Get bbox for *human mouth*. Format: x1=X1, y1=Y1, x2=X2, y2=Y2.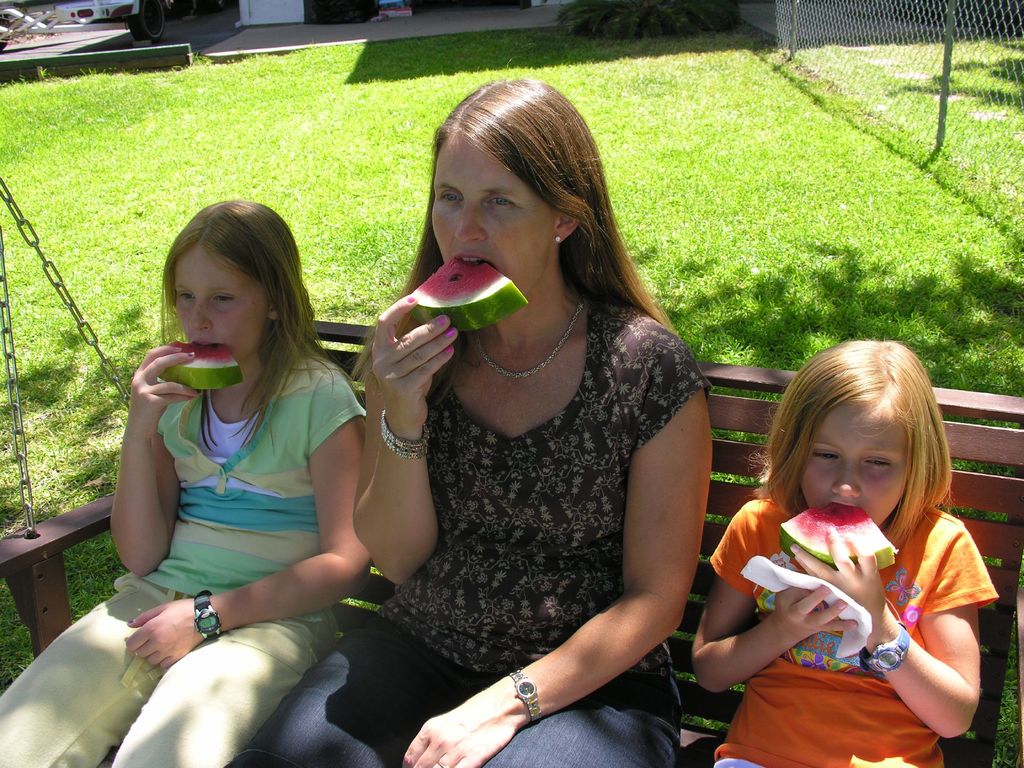
x1=451, y1=255, x2=486, y2=260.
